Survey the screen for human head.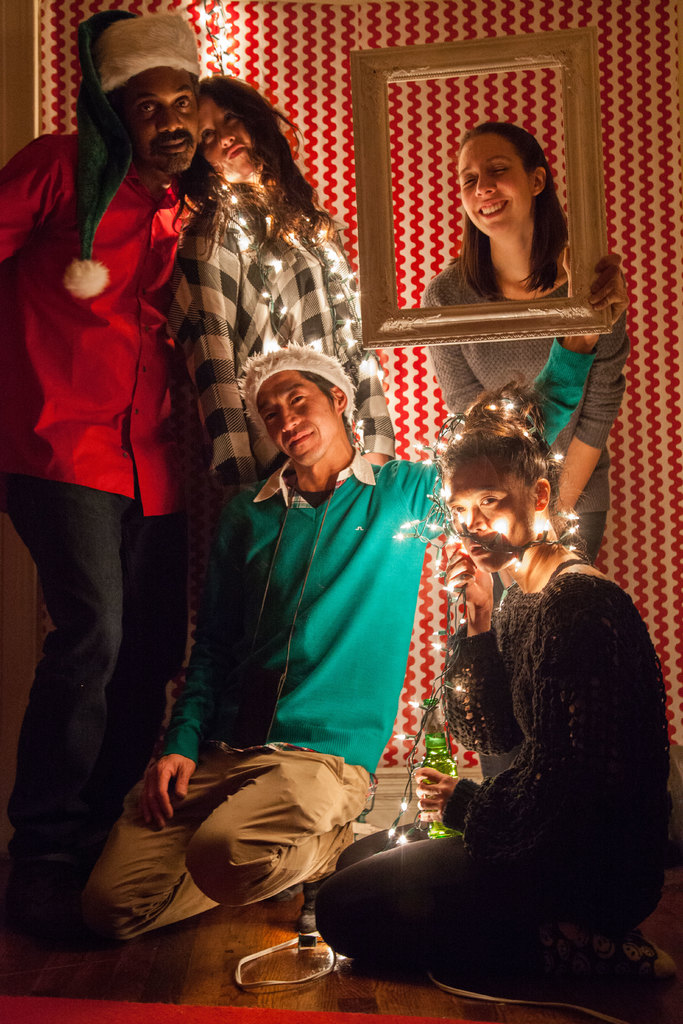
Survey found: <box>451,127,558,239</box>.
